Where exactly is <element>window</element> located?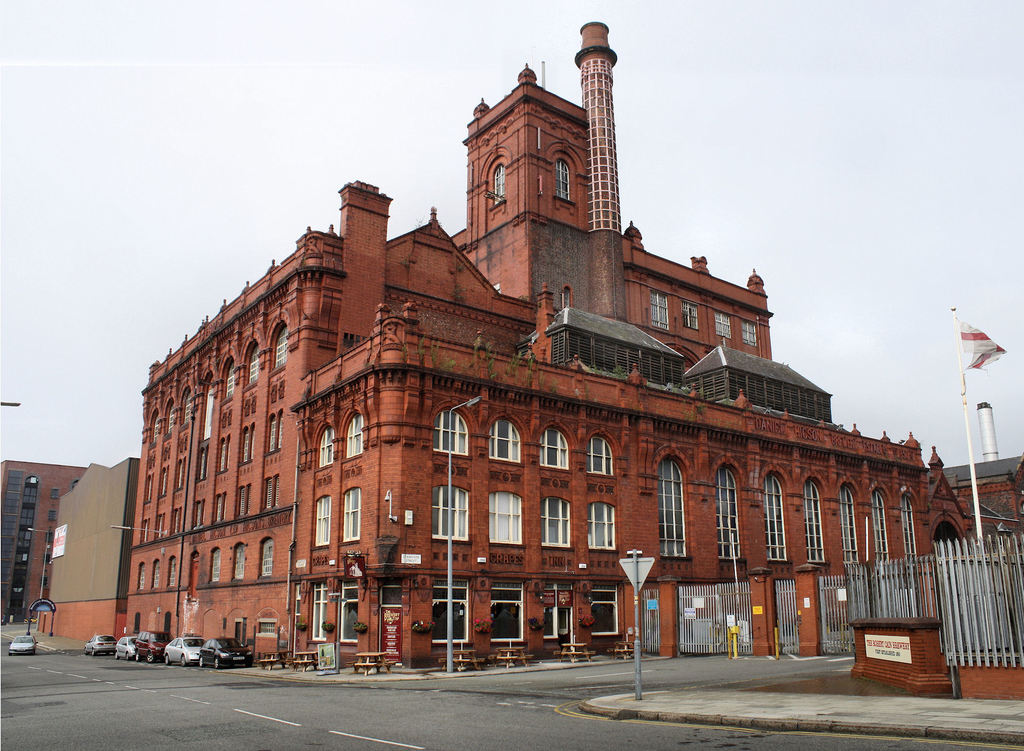
Its bounding box is select_region(488, 581, 523, 645).
